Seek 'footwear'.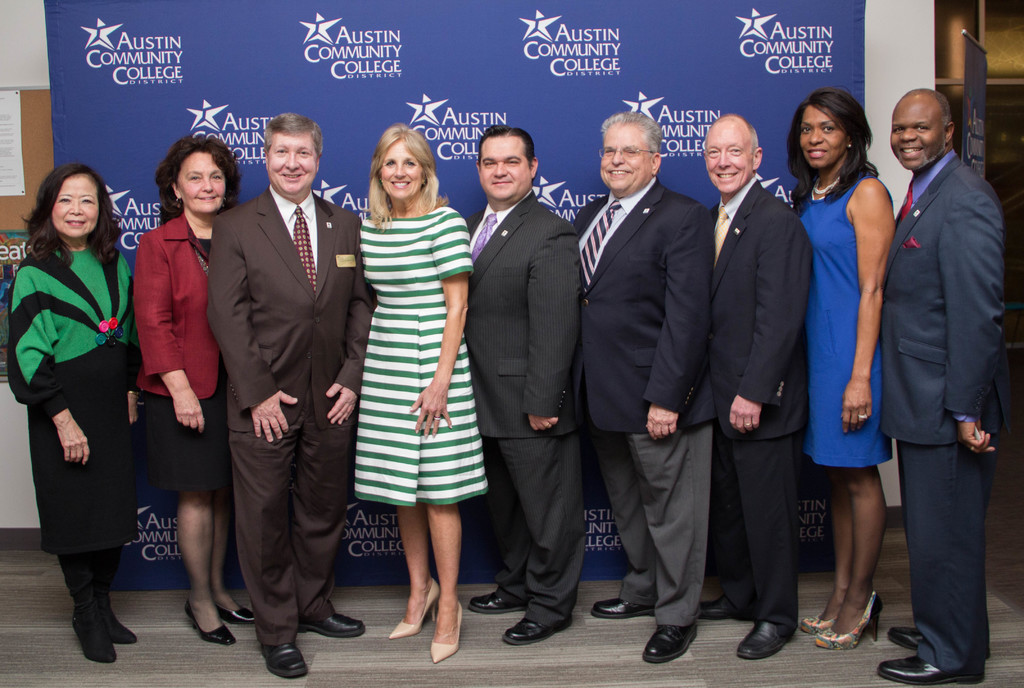
885, 623, 930, 649.
